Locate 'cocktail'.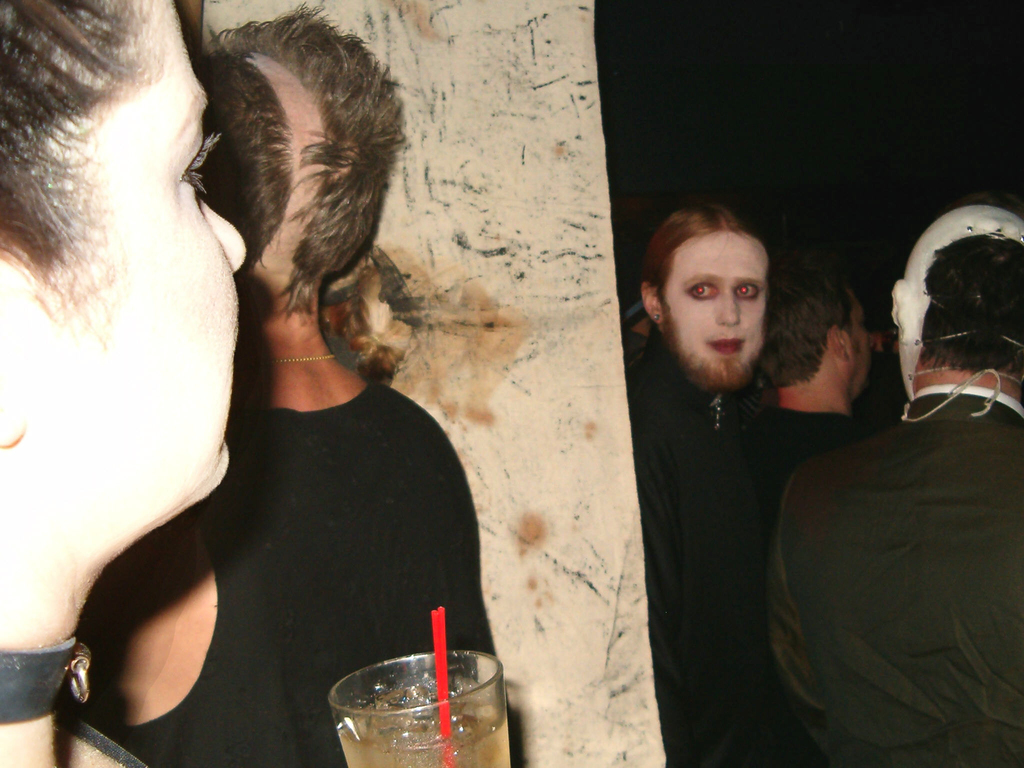
Bounding box: rect(312, 629, 511, 755).
